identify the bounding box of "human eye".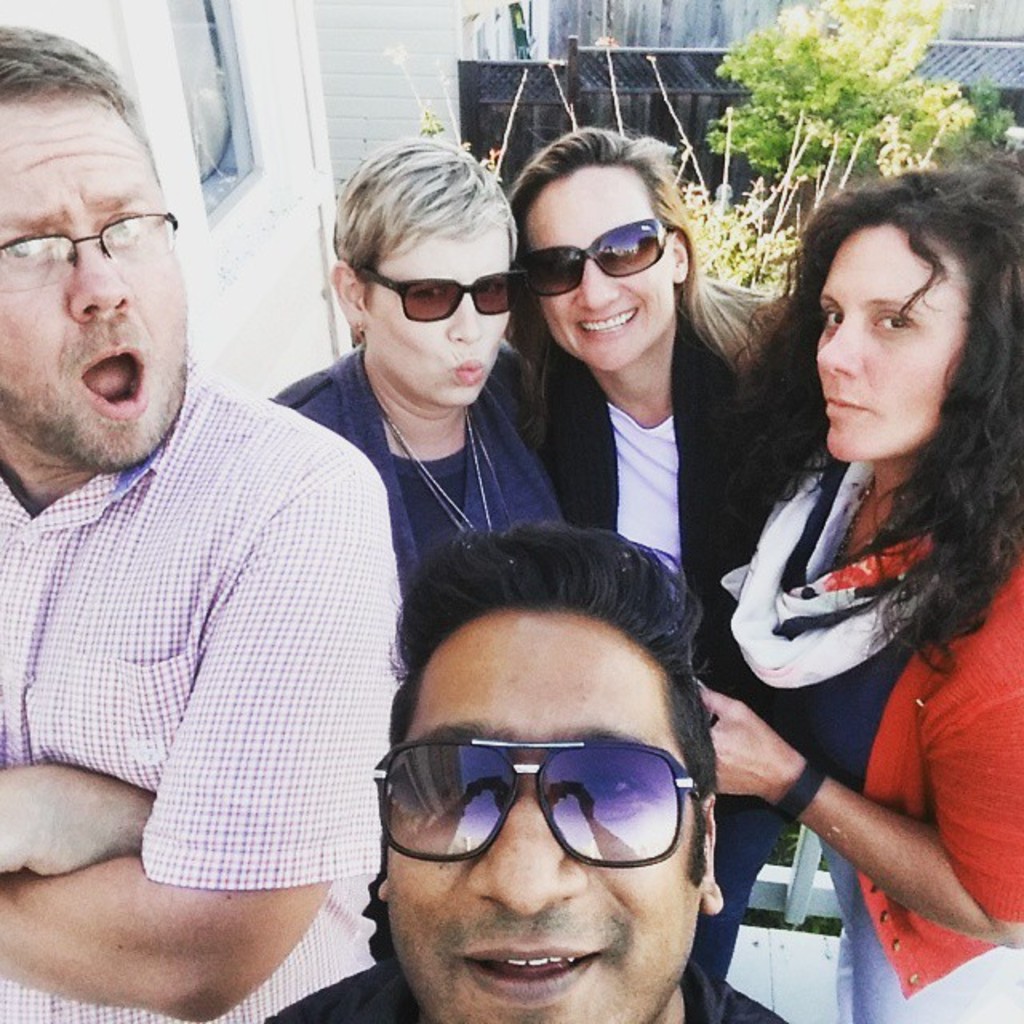
bbox=[0, 234, 61, 267].
